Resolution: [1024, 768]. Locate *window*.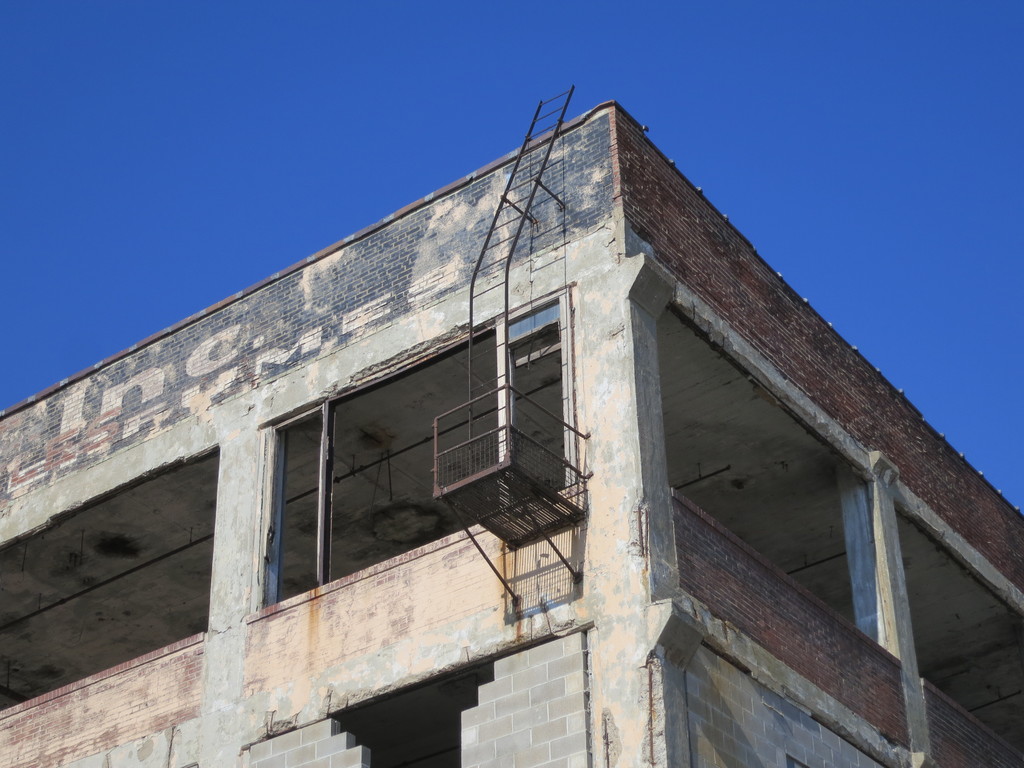
(655,300,906,660).
